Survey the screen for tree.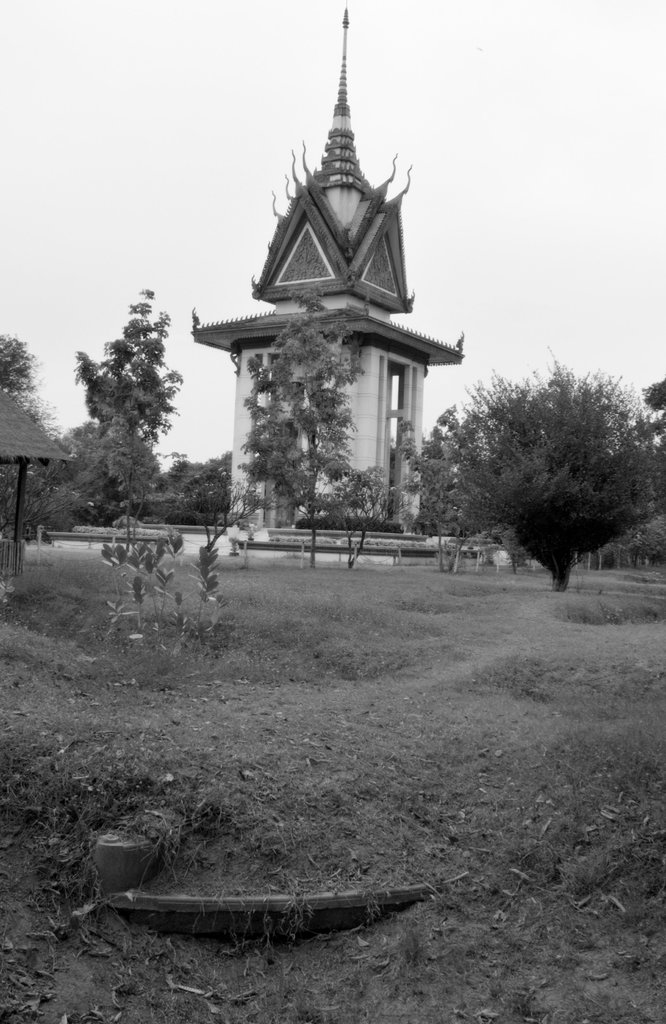
Survey found: box(313, 459, 414, 566).
